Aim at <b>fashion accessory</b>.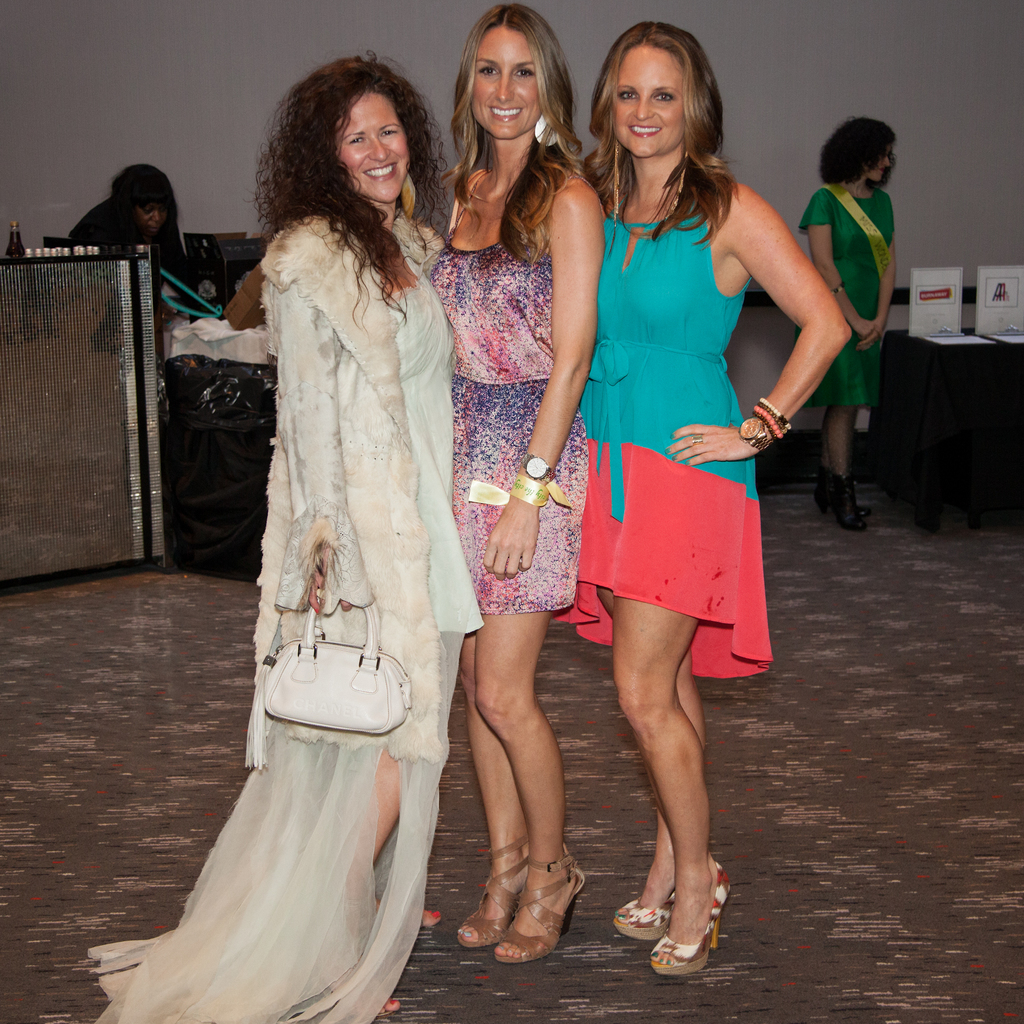
Aimed at box(463, 477, 570, 510).
